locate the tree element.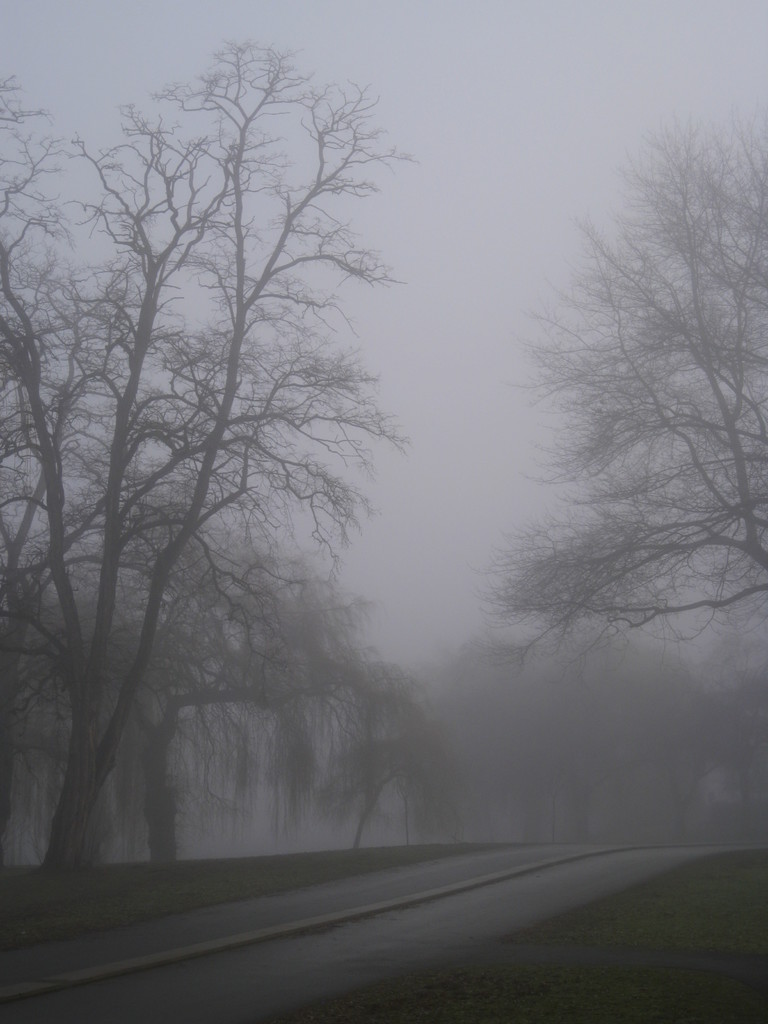
Element bbox: {"left": 35, "top": 13, "right": 423, "bottom": 927}.
